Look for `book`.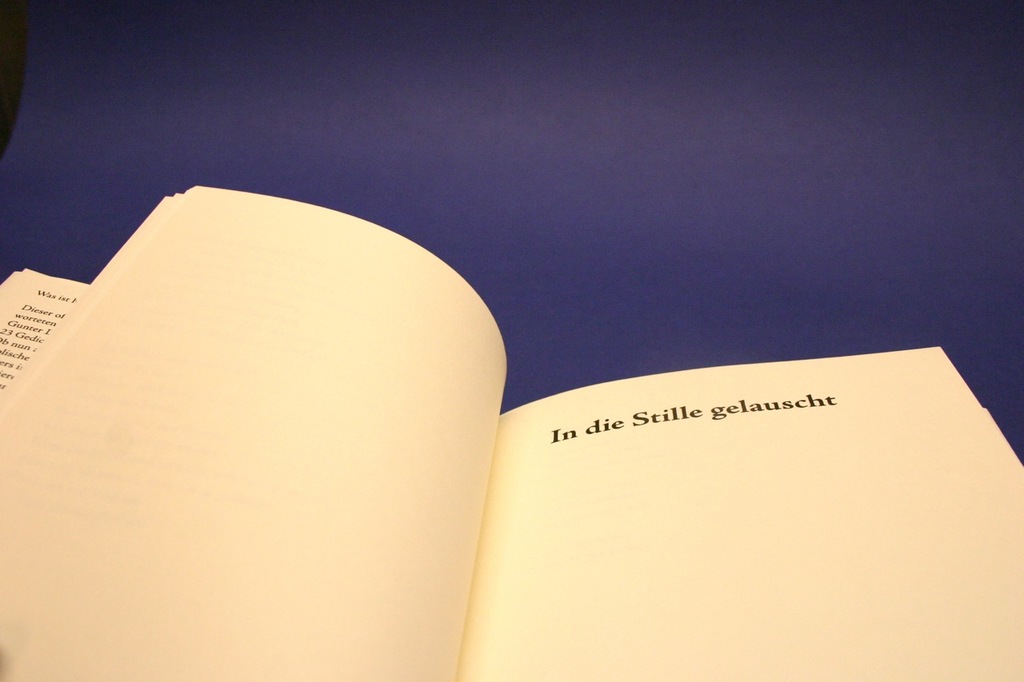
Found: region(26, 134, 927, 664).
